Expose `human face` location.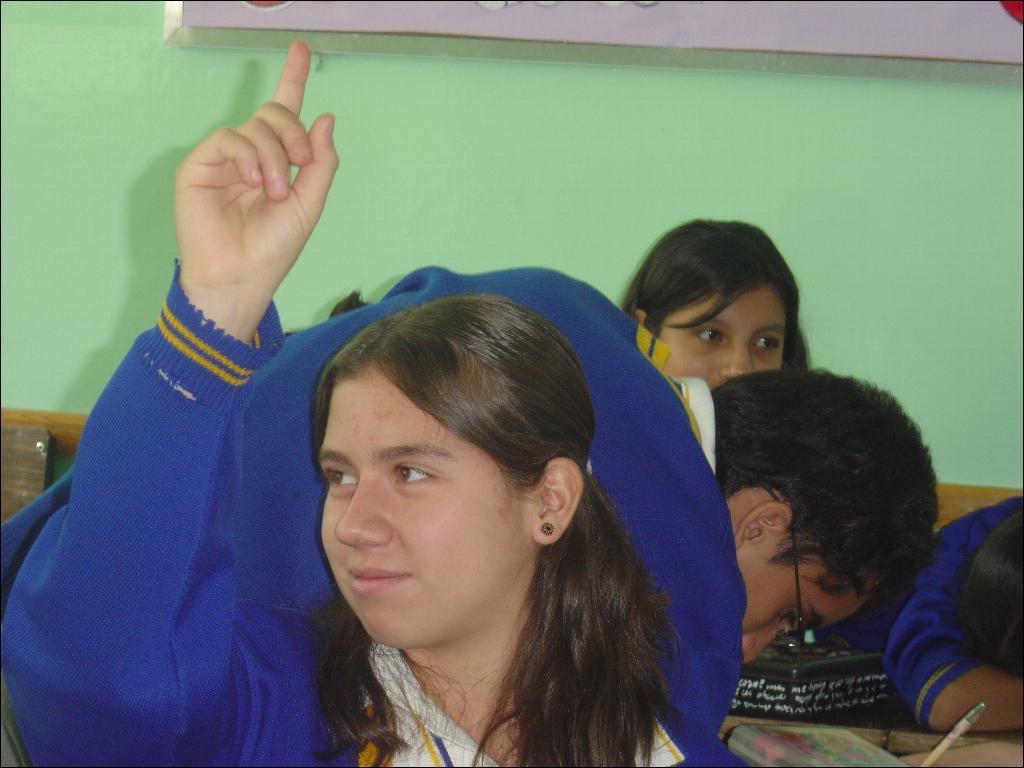
Exposed at pyautogui.locateOnScreen(734, 548, 889, 668).
